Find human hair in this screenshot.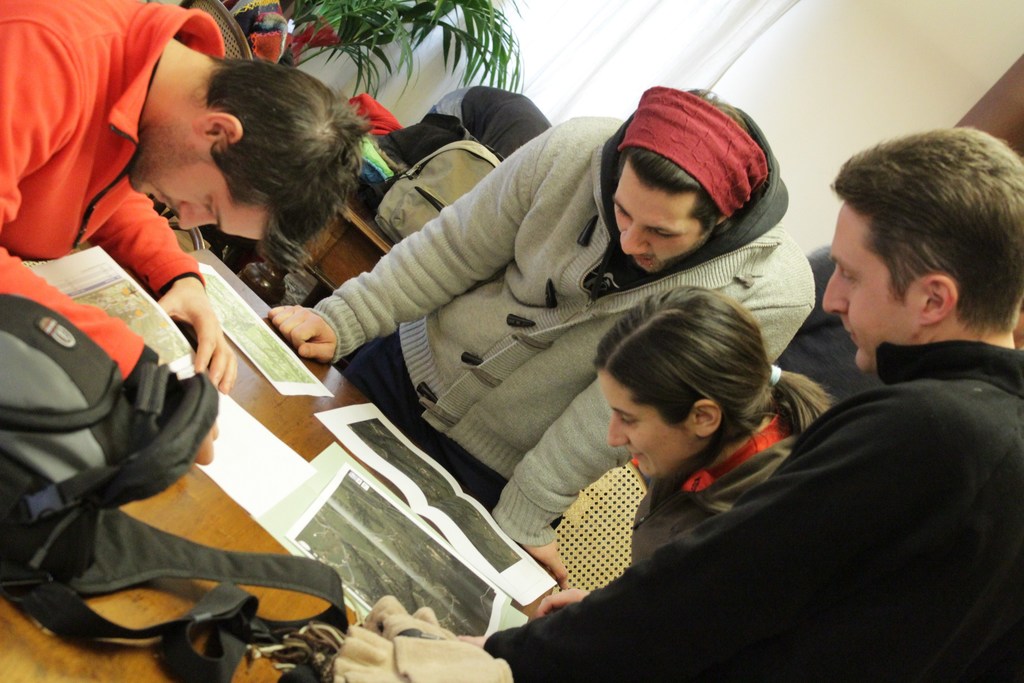
The bounding box for human hair is [x1=829, y1=123, x2=1023, y2=337].
